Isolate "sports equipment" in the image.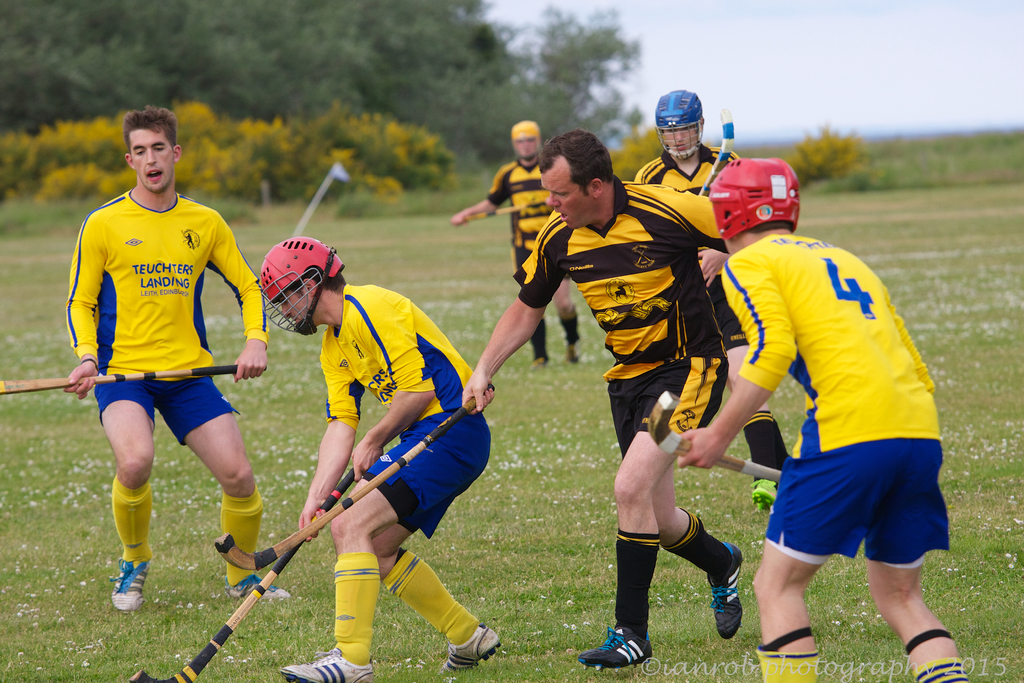
Isolated region: l=216, t=383, r=493, b=568.
